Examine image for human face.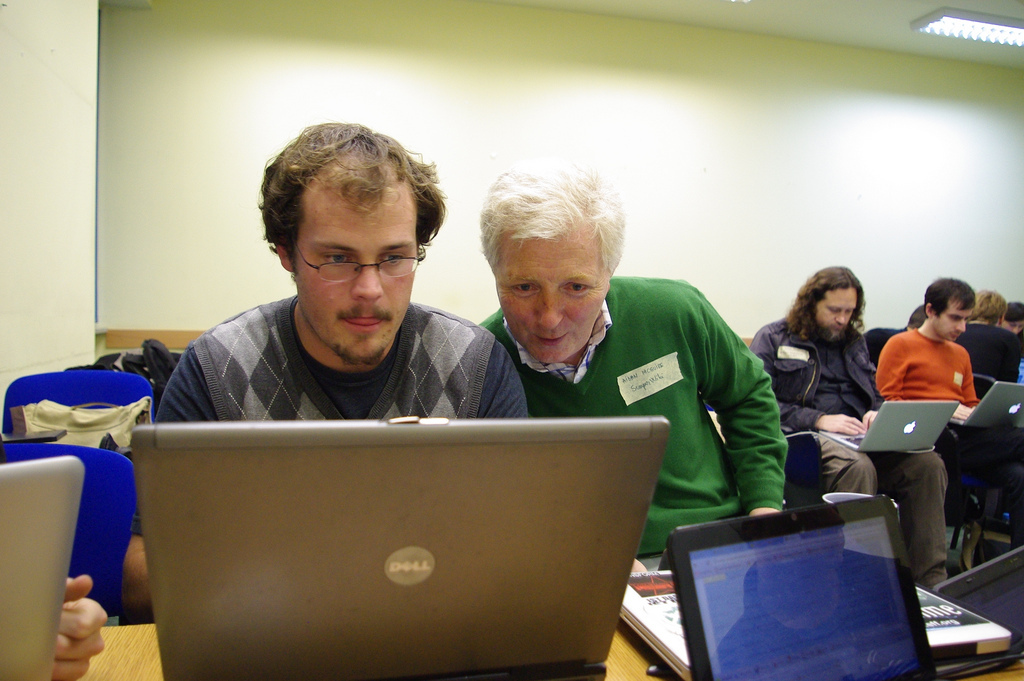
Examination result: x1=812, y1=292, x2=853, y2=336.
